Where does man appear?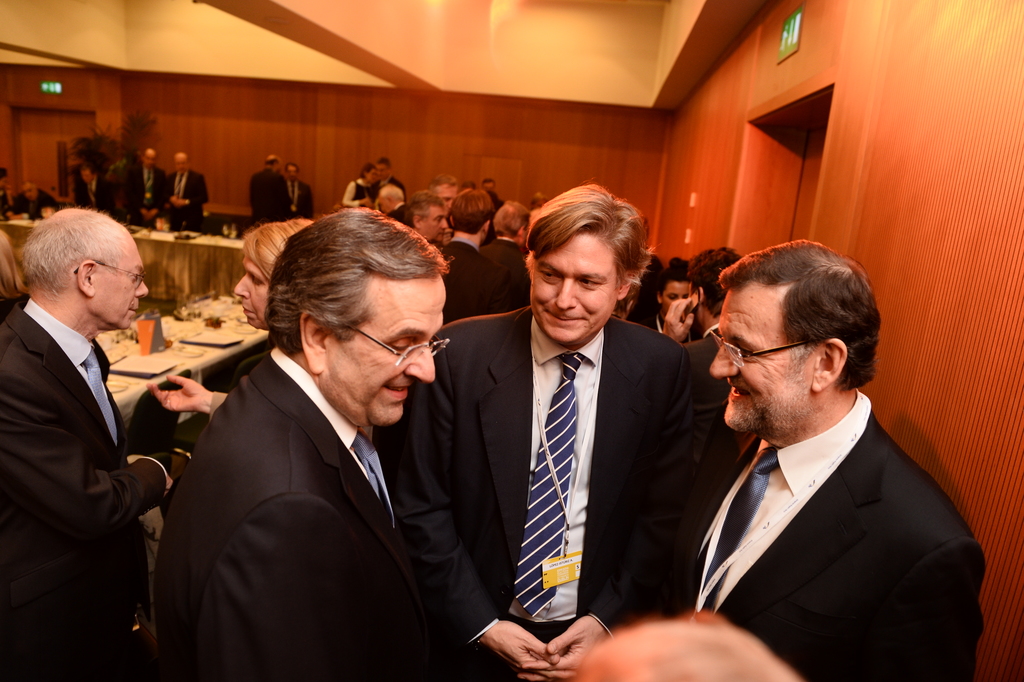
Appears at (119, 146, 174, 225).
